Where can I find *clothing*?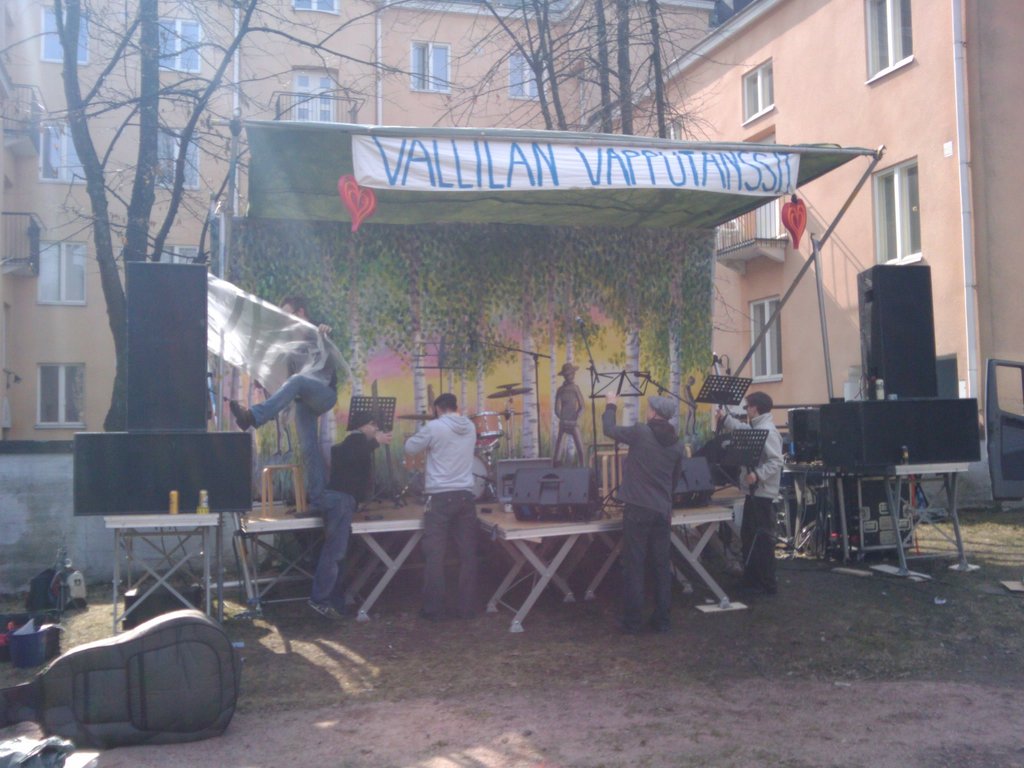
You can find it at 403,412,477,614.
